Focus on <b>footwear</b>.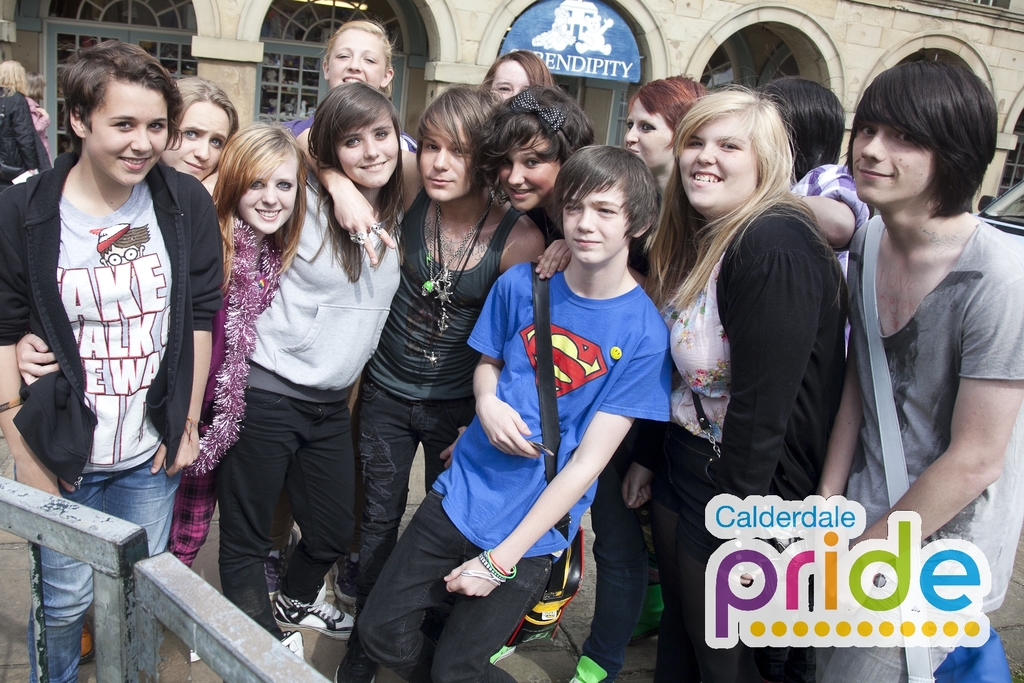
Focused at x1=282, y1=630, x2=302, y2=657.
